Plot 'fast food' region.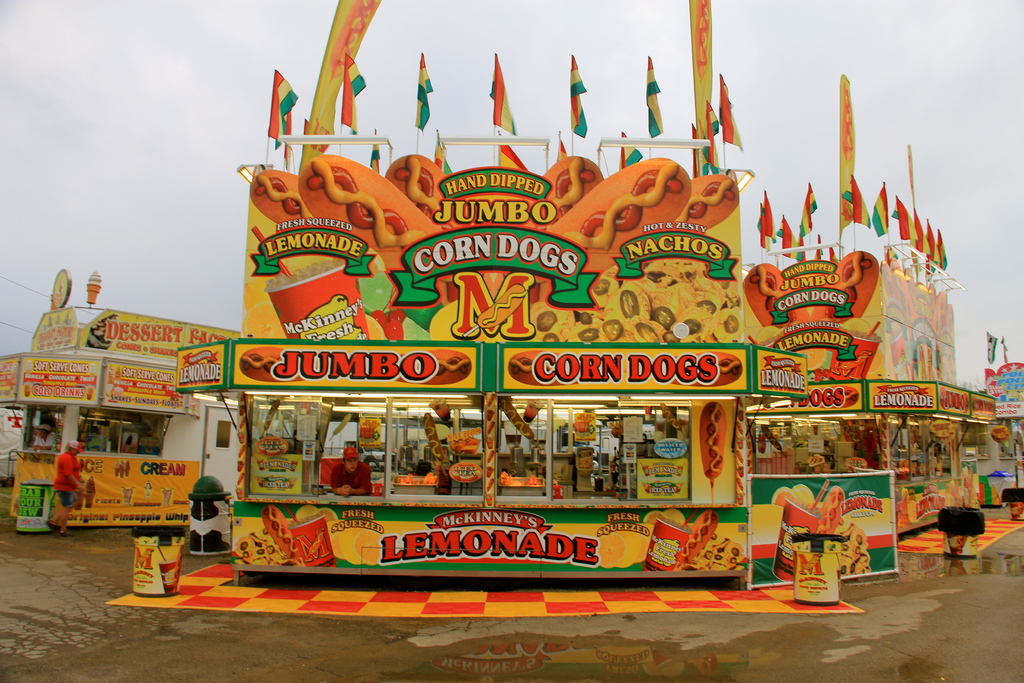
Plotted at (161, 489, 168, 504).
